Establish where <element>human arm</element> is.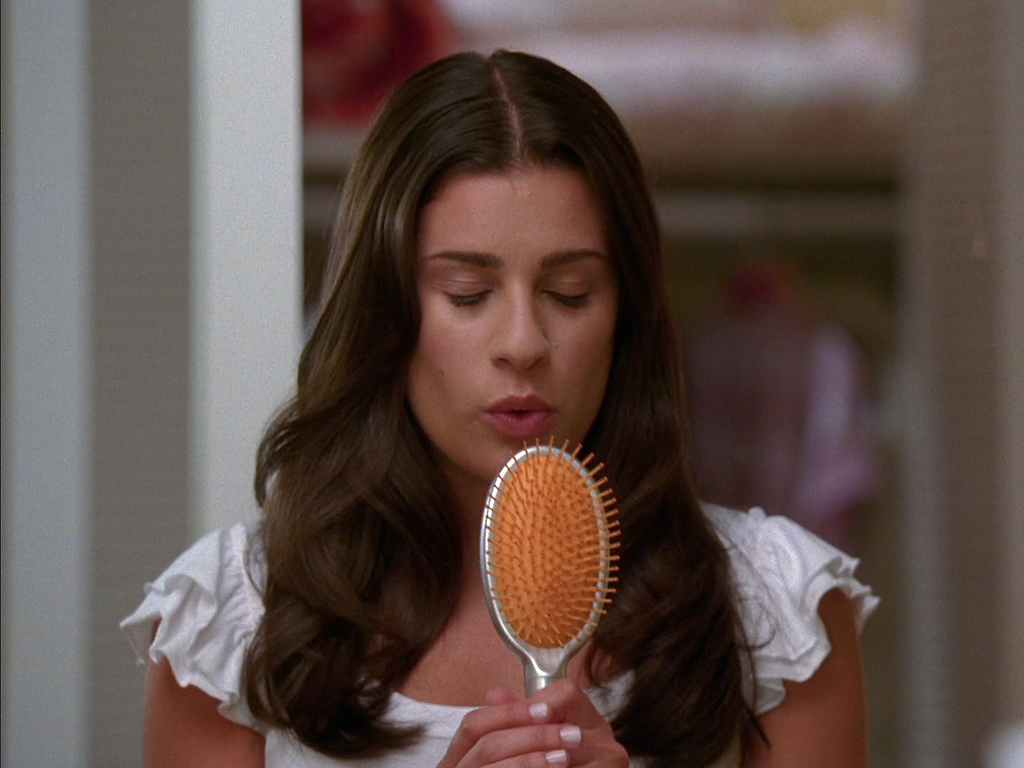
Established at 141, 524, 267, 767.
